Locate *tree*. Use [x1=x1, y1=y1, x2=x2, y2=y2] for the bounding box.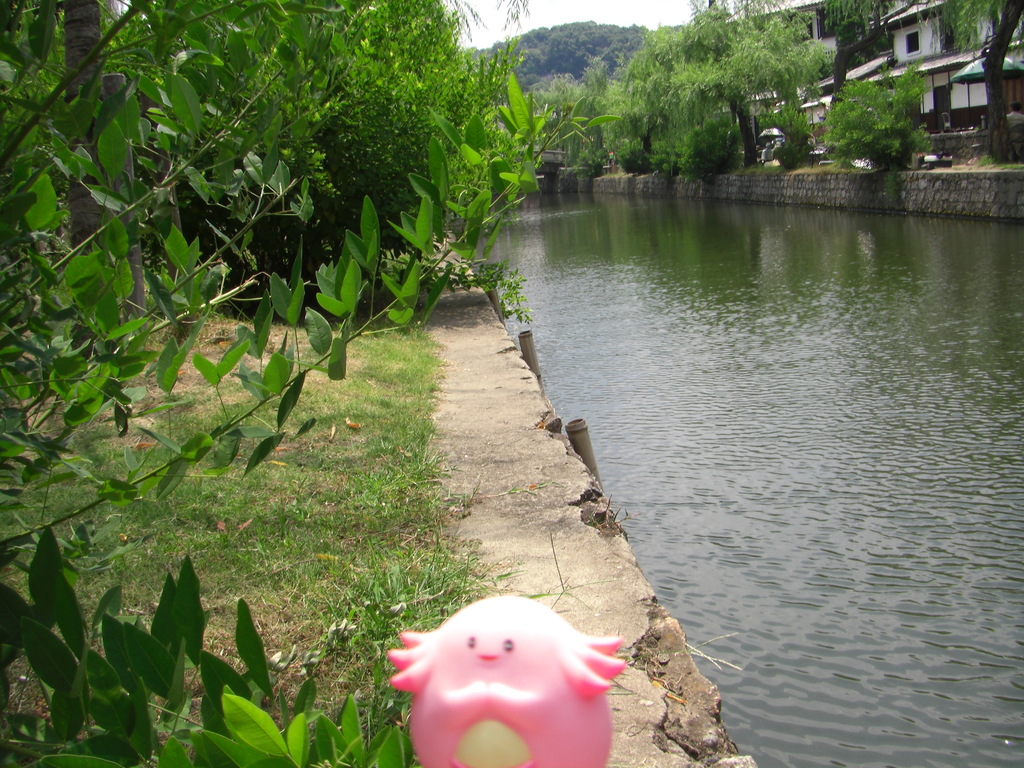
[x1=909, y1=0, x2=1023, y2=166].
